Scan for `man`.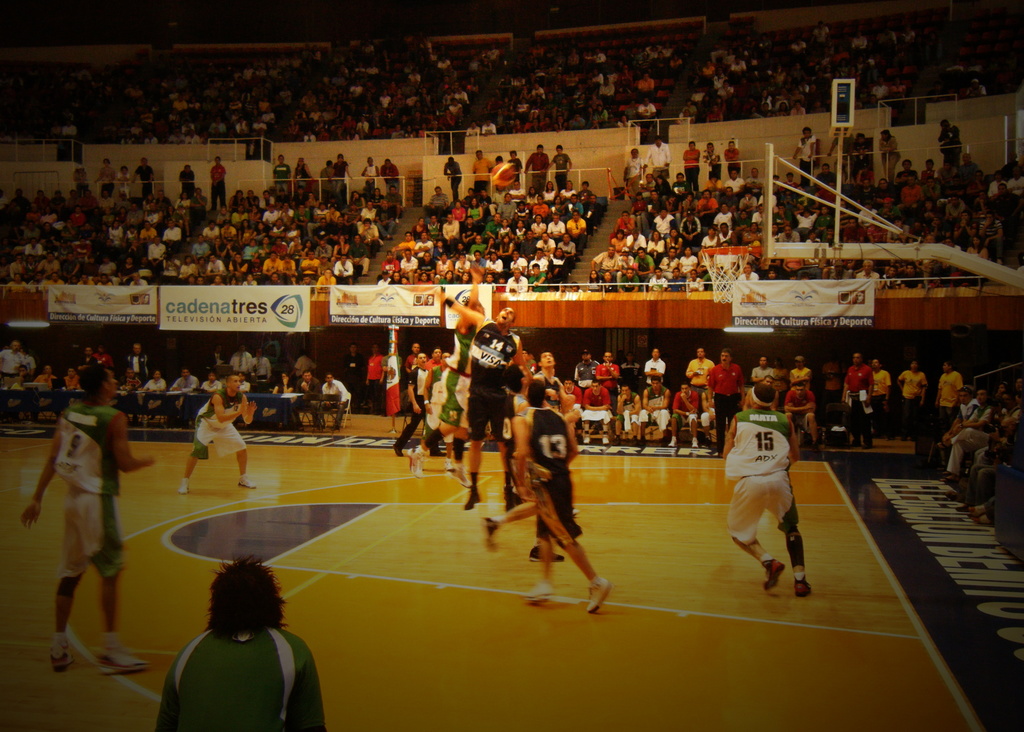
Scan result: (938,120,958,170).
